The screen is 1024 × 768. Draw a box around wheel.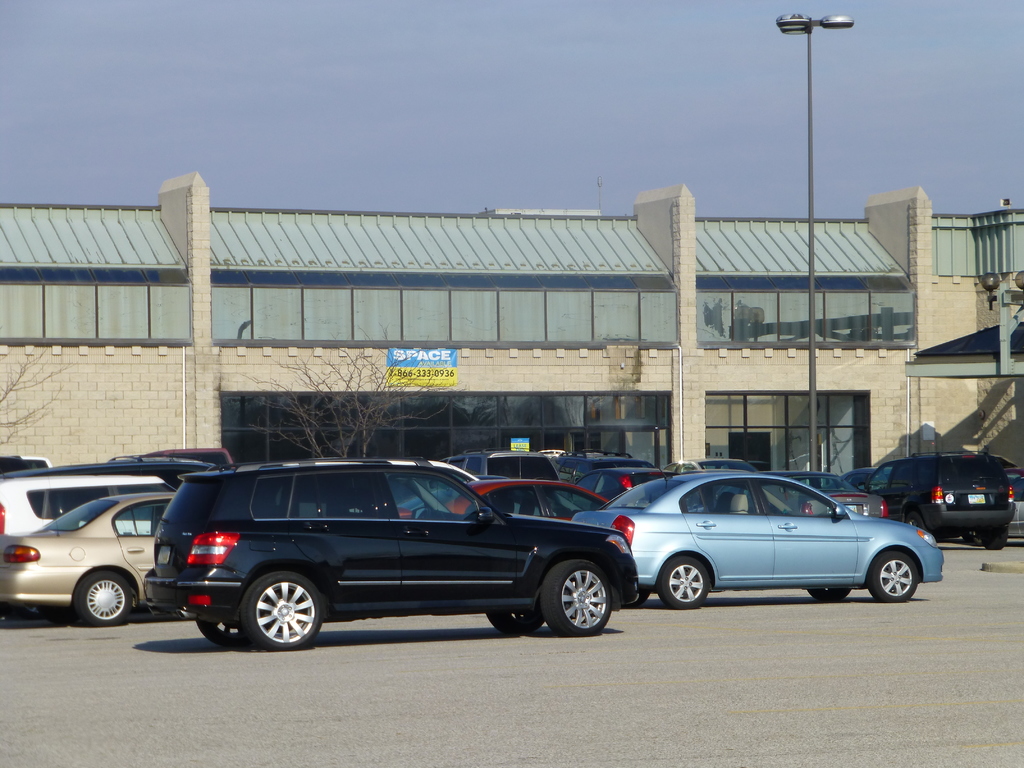
x1=485, y1=610, x2=539, y2=638.
